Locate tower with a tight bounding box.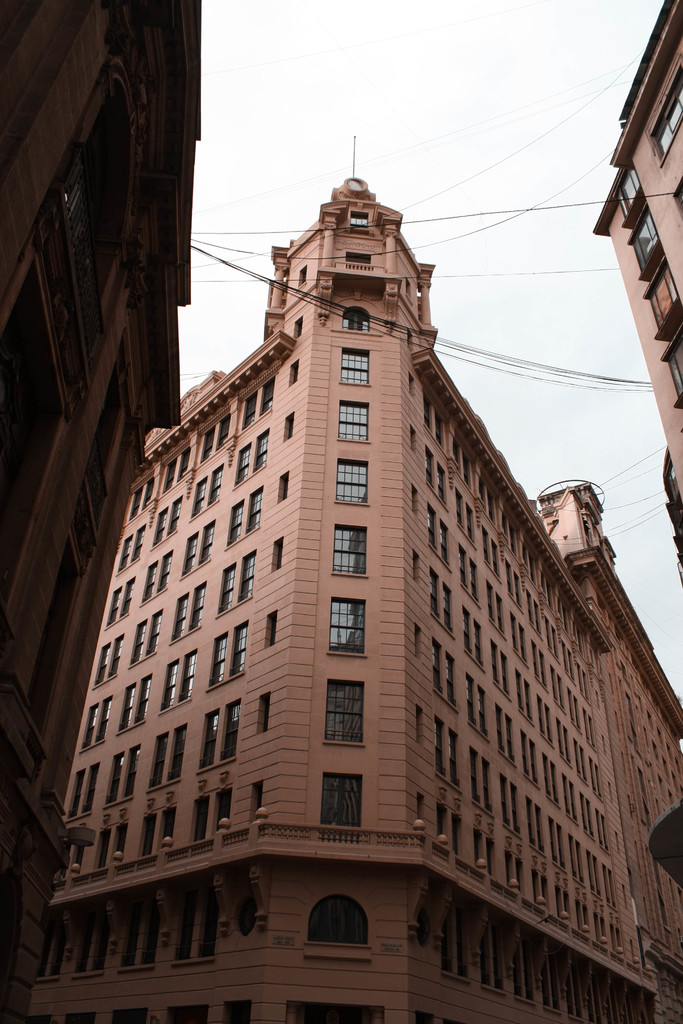
[65,127,682,1023].
